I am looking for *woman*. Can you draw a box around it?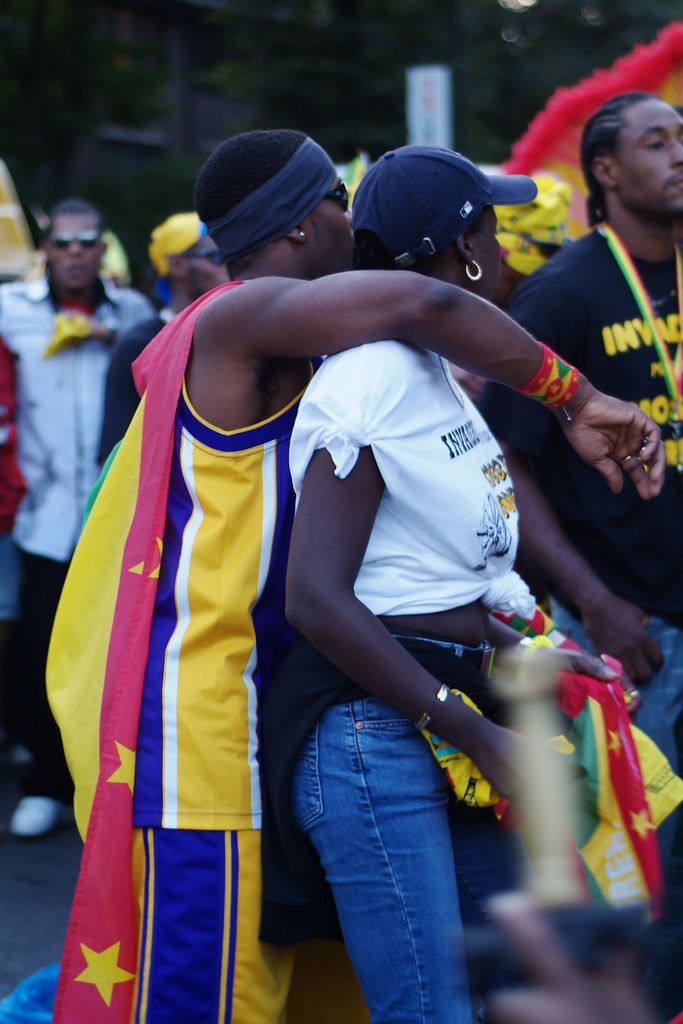
Sure, the bounding box is select_region(293, 141, 621, 1023).
